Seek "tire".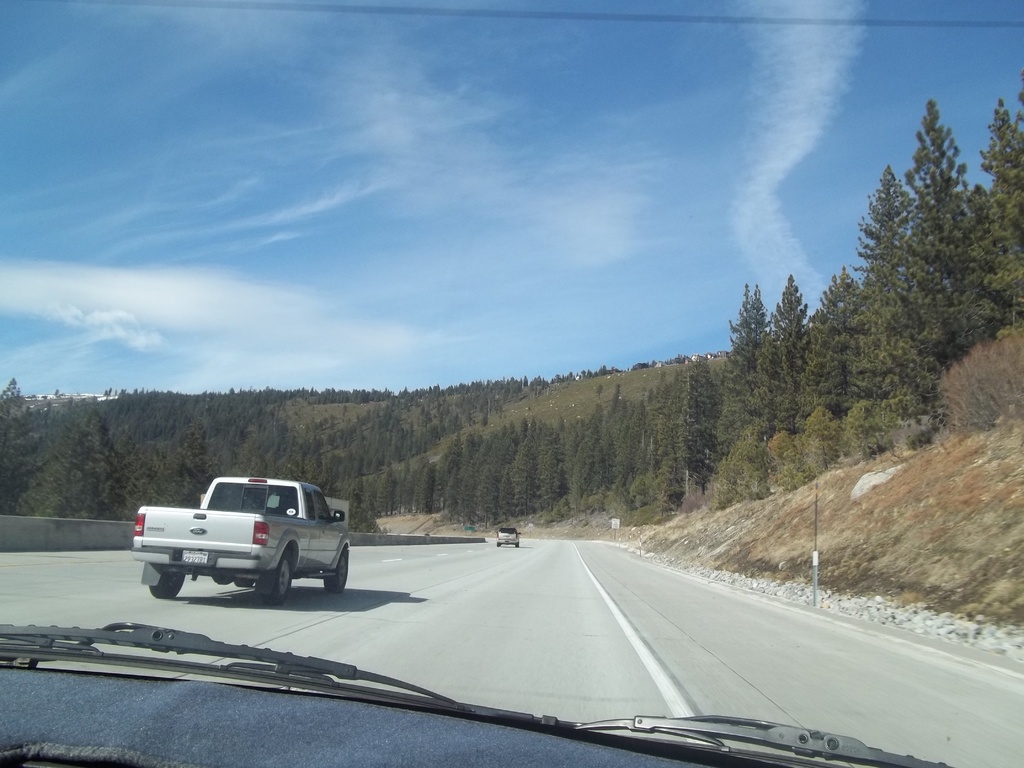
bbox(321, 540, 351, 596).
